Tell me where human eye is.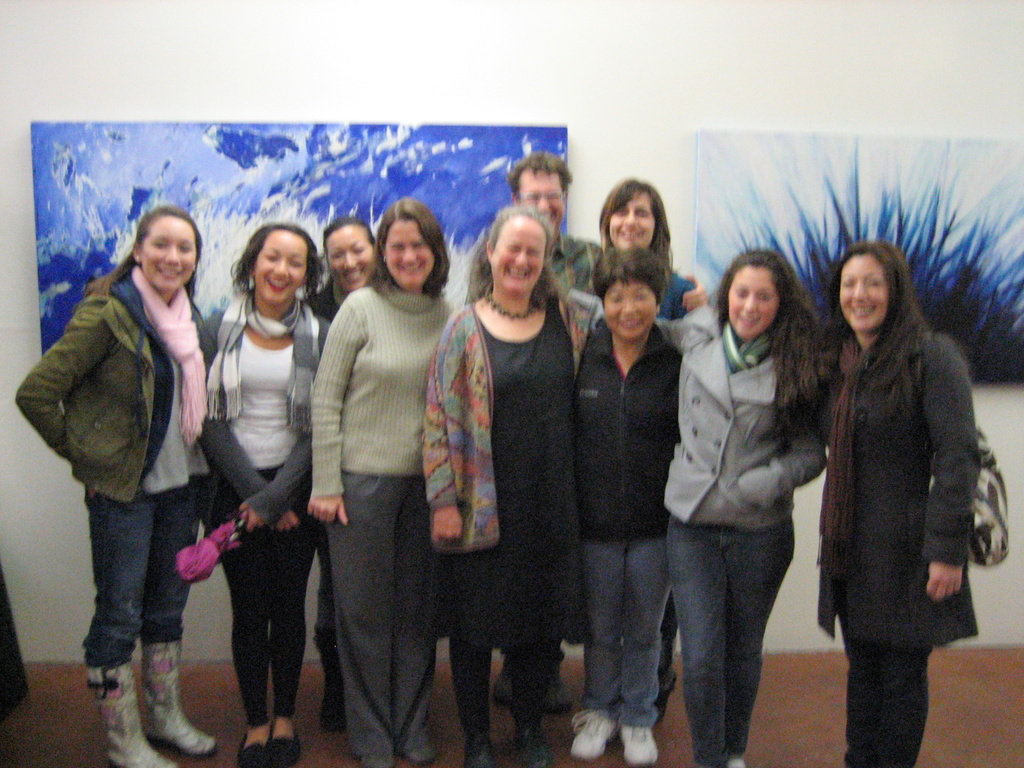
human eye is at 180,243,193,251.
